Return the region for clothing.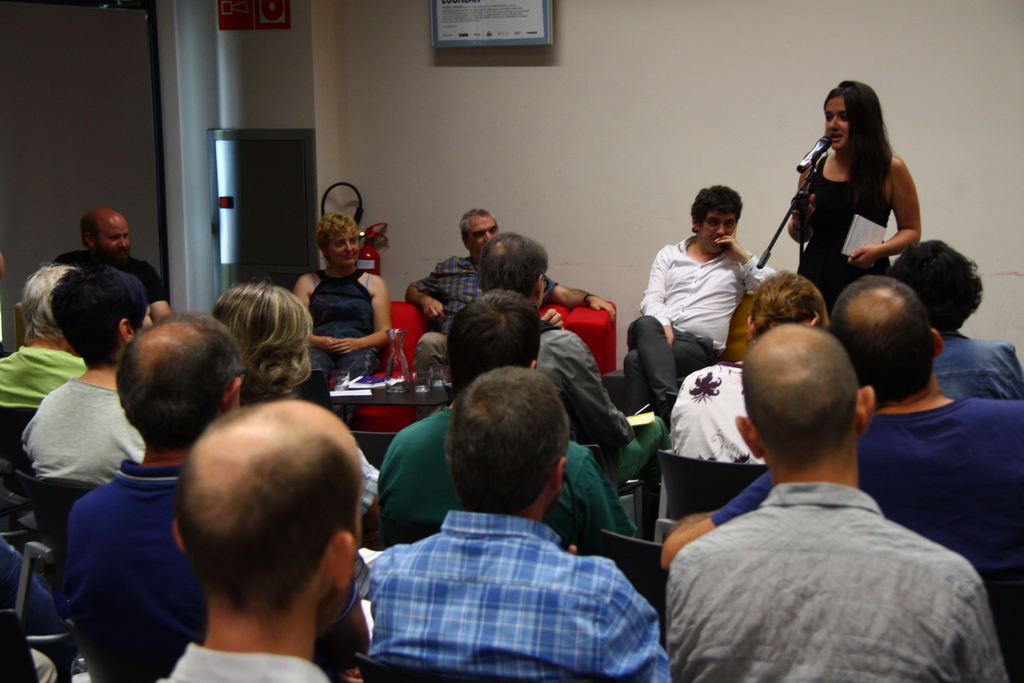
(15,370,148,473).
